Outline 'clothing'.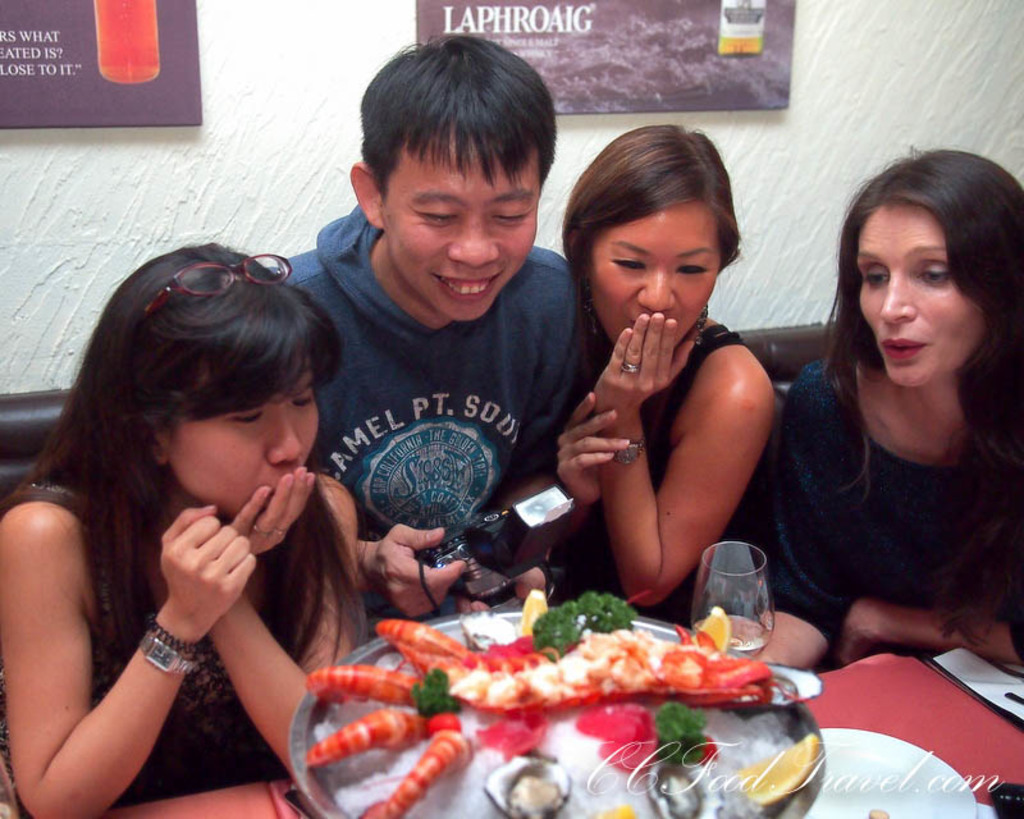
Outline: region(242, 174, 602, 604).
